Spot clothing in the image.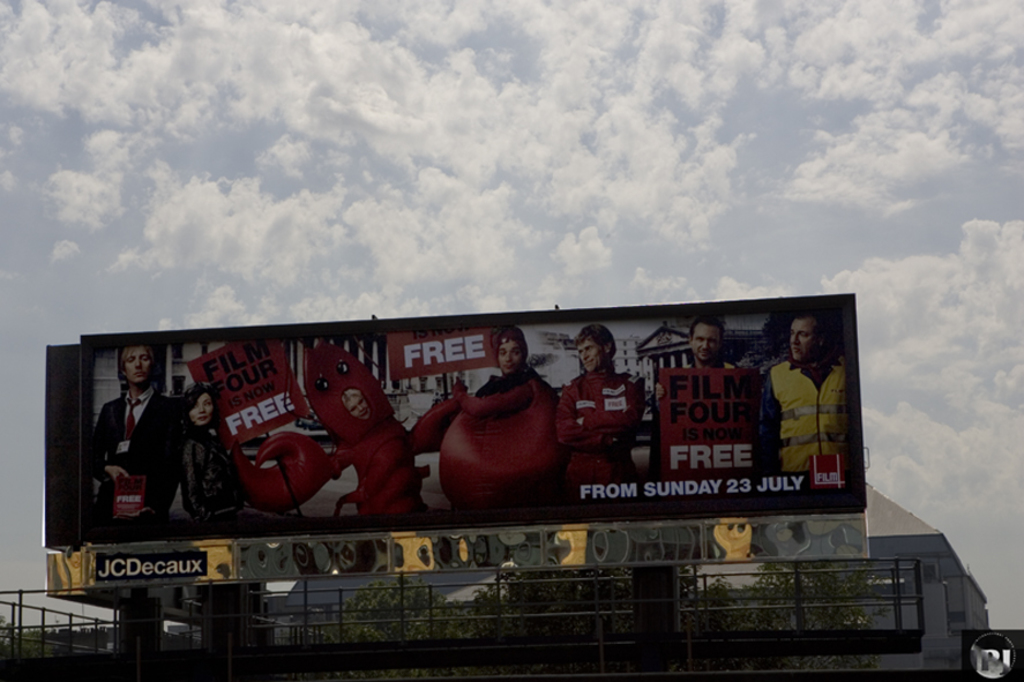
clothing found at x1=94, y1=394, x2=187, y2=532.
